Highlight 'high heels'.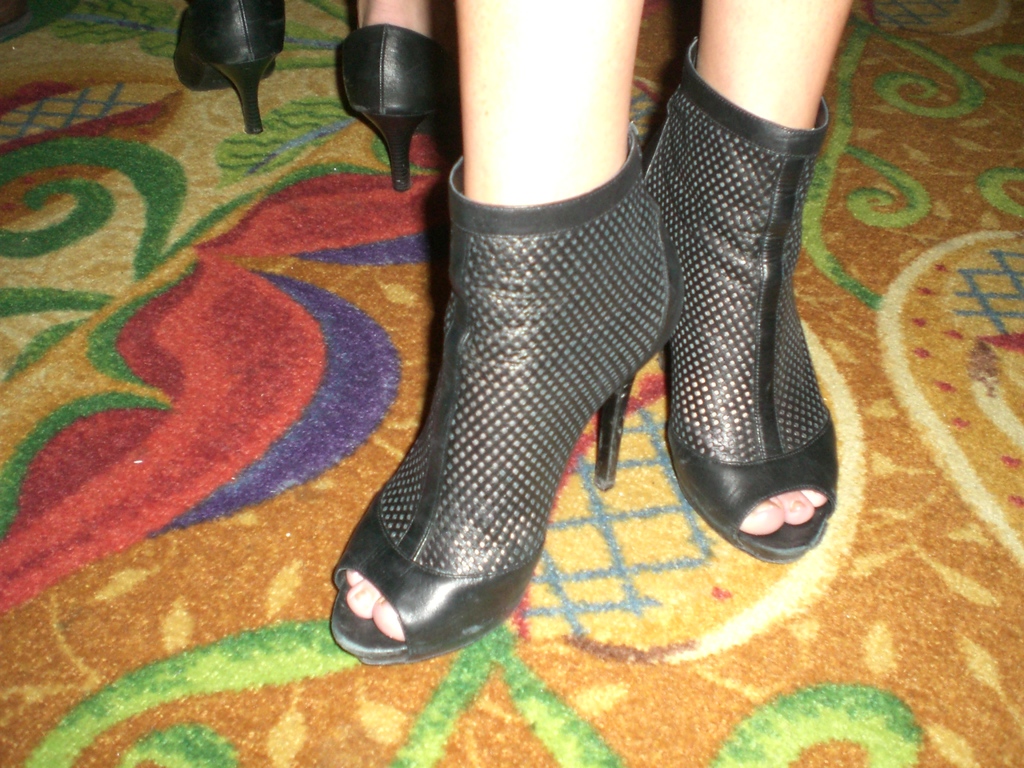
Highlighted region: 334, 24, 453, 190.
